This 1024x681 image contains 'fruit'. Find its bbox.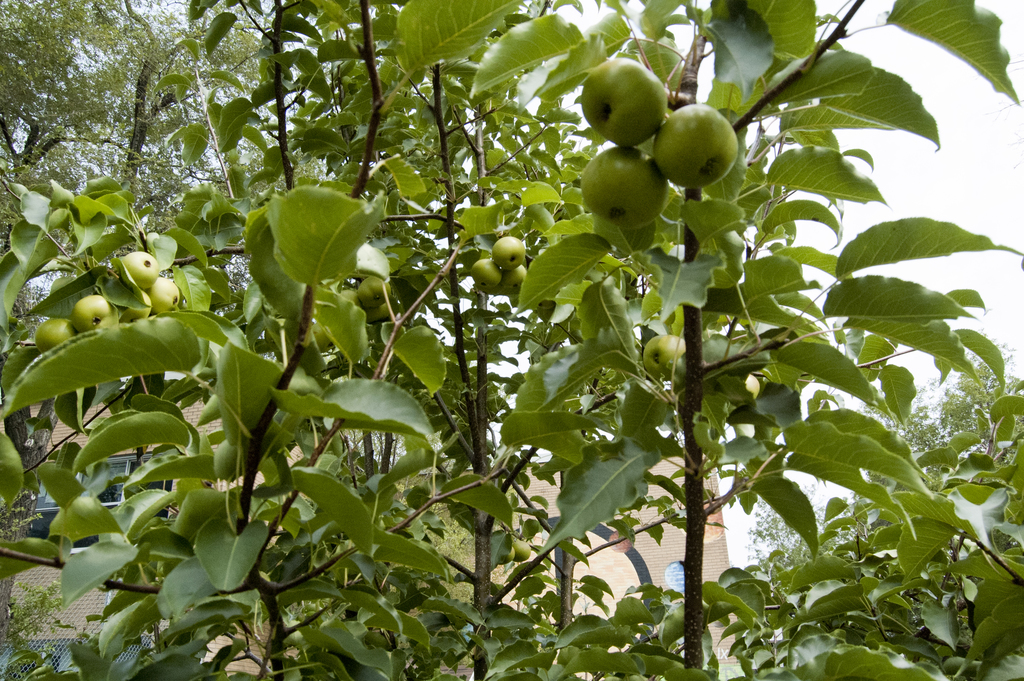
510, 536, 534, 560.
